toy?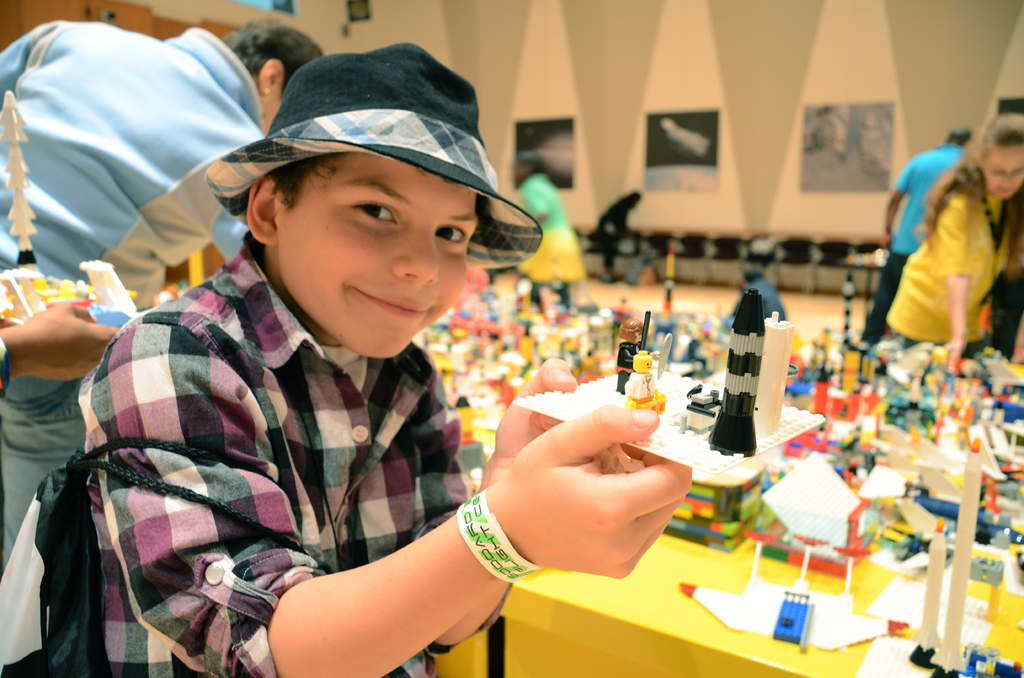
select_region(751, 314, 792, 440)
